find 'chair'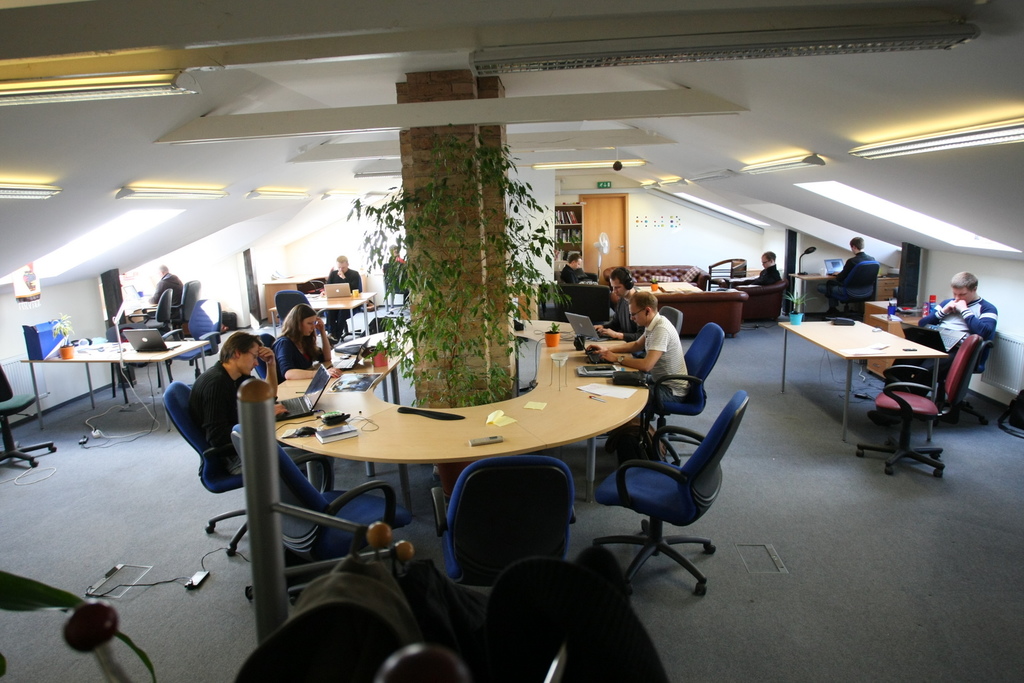
<region>271, 287, 312, 335</region>
